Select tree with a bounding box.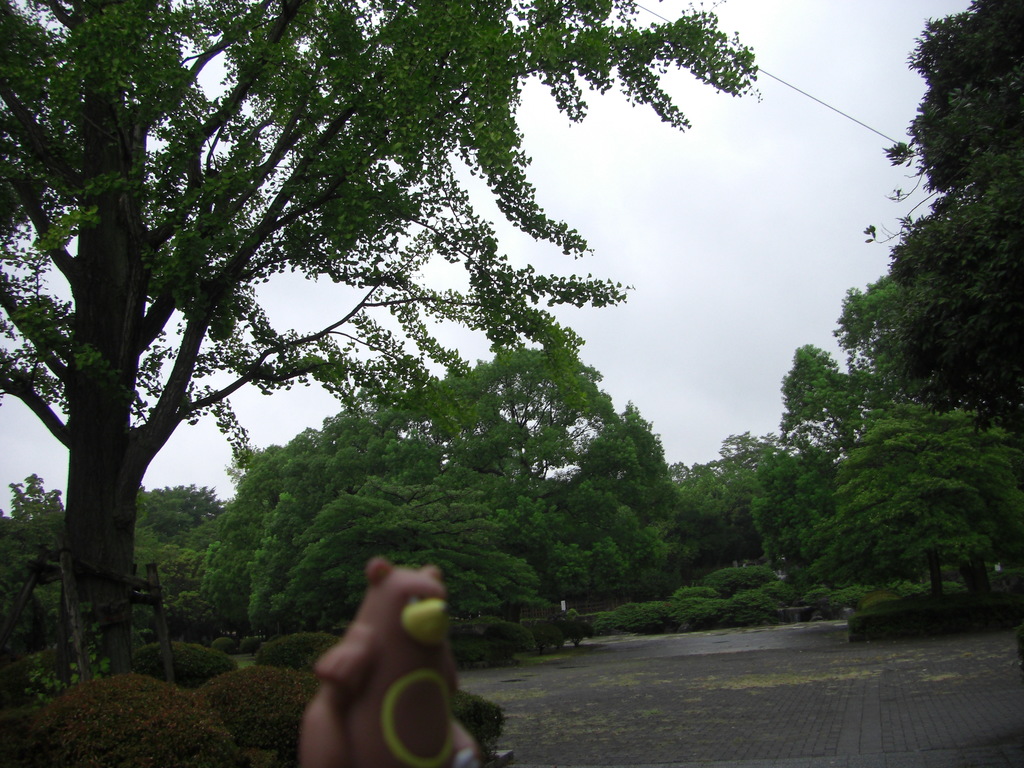
<region>831, 400, 1019, 607</region>.
